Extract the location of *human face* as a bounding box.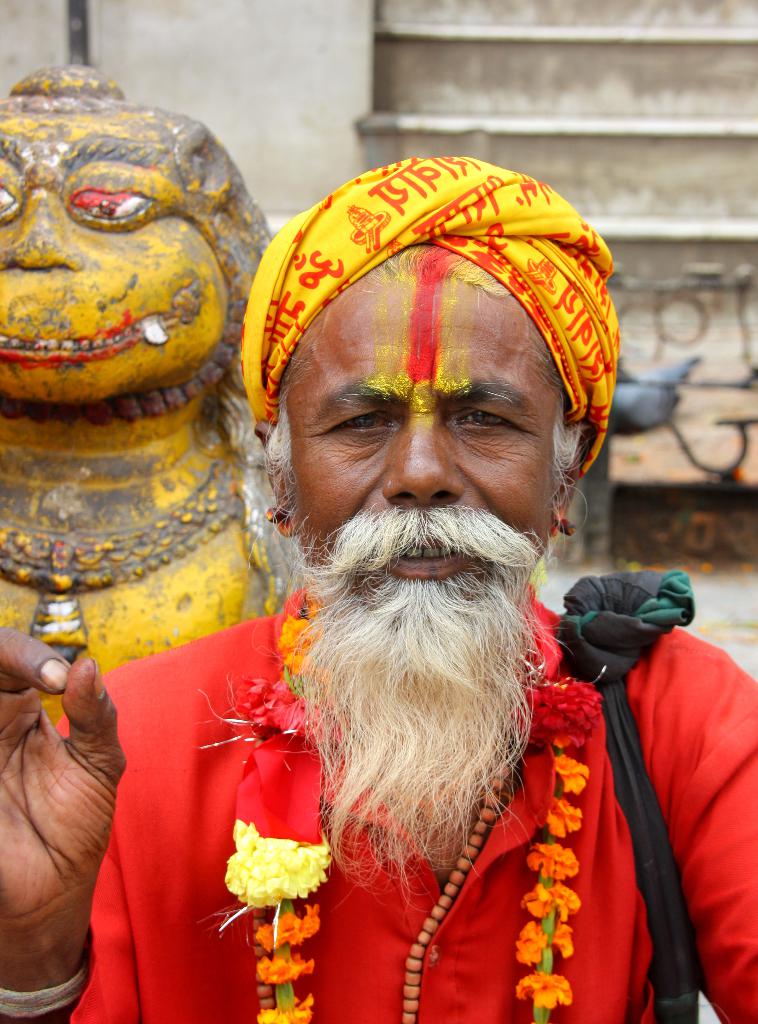
x1=287 y1=260 x2=554 y2=610.
